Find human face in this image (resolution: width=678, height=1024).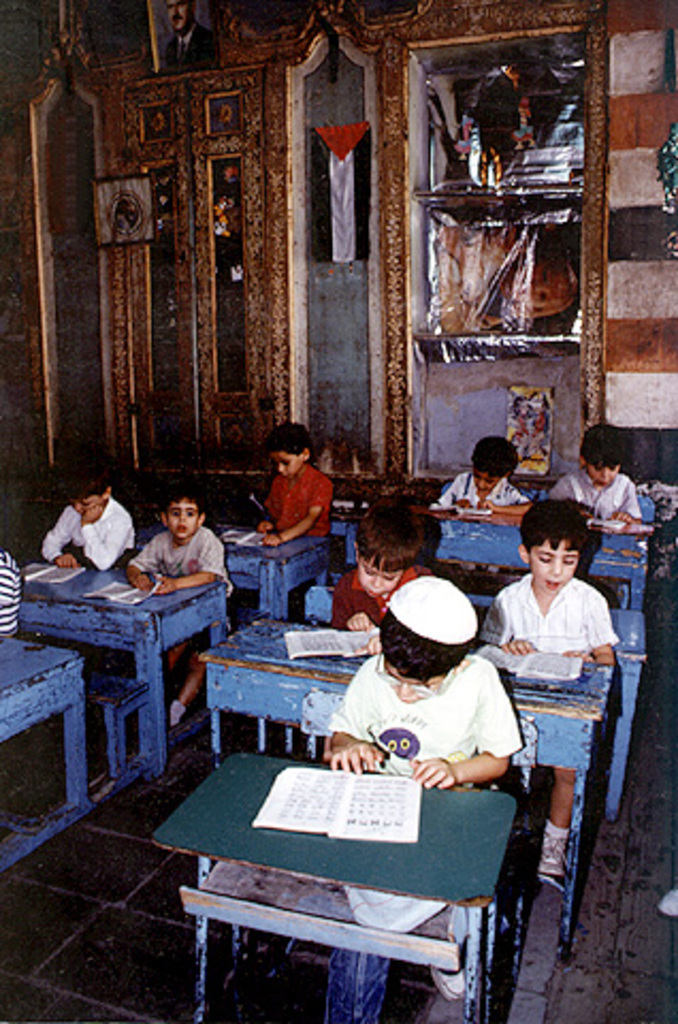
386:653:448:706.
